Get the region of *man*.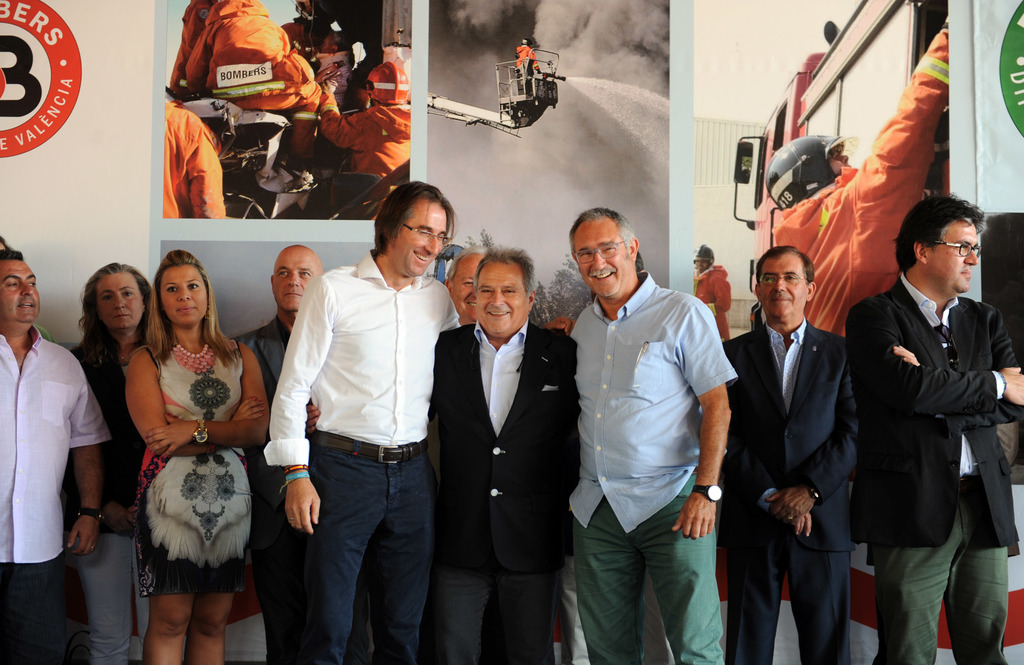
<box>552,191,733,664</box>.
